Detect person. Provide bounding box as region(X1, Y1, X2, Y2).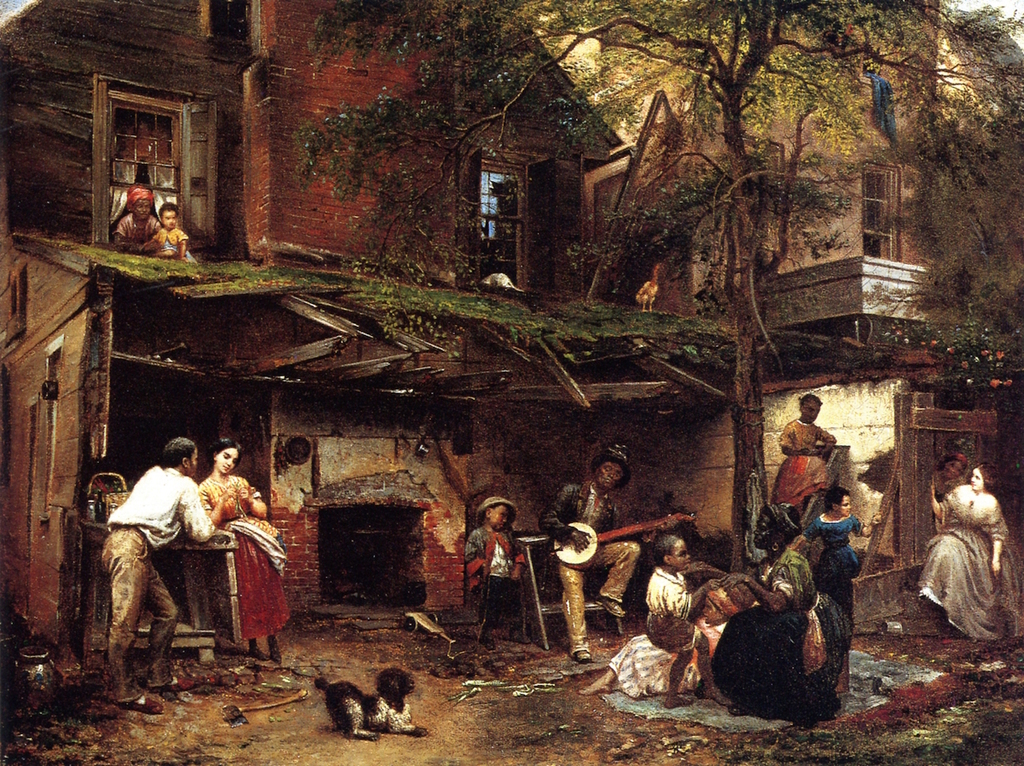
region(769, 388, 845, 522).
